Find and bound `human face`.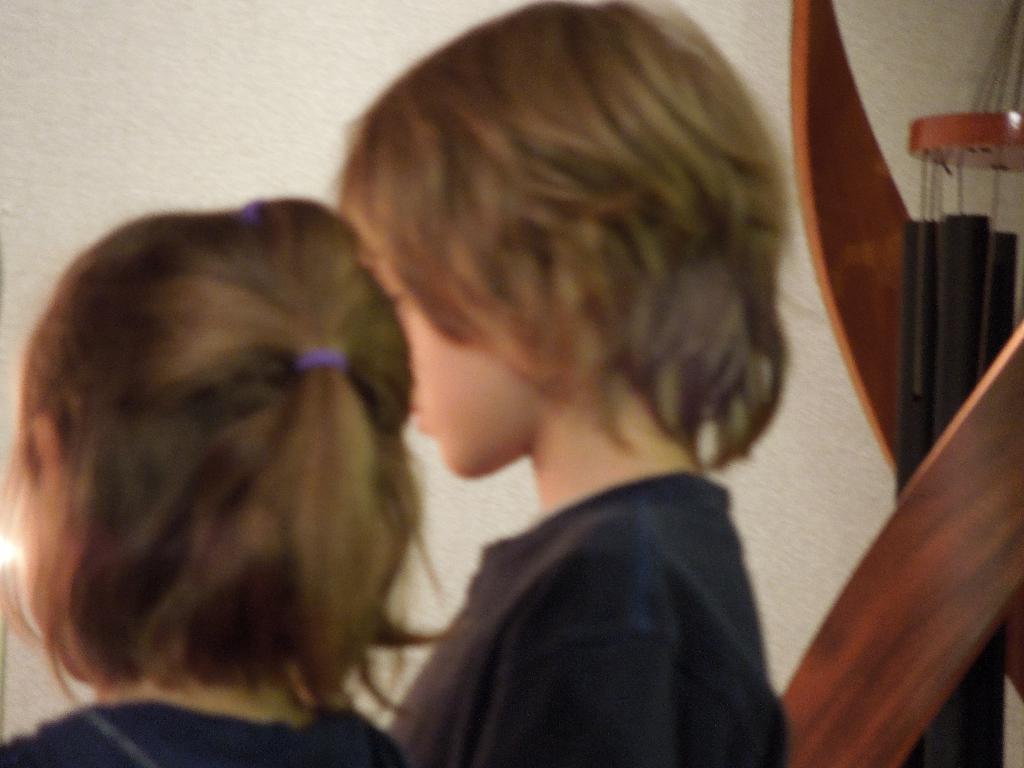
Bound: box=[382, 260, 546, 476].
